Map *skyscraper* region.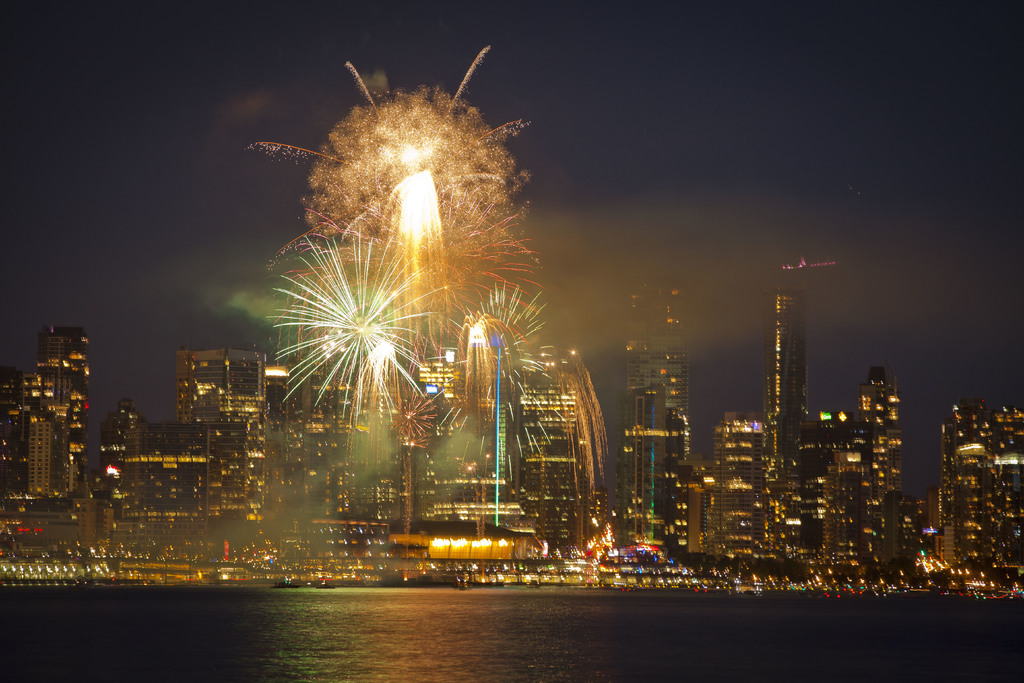
Mapped to crop(619, 276, 696, 549).
